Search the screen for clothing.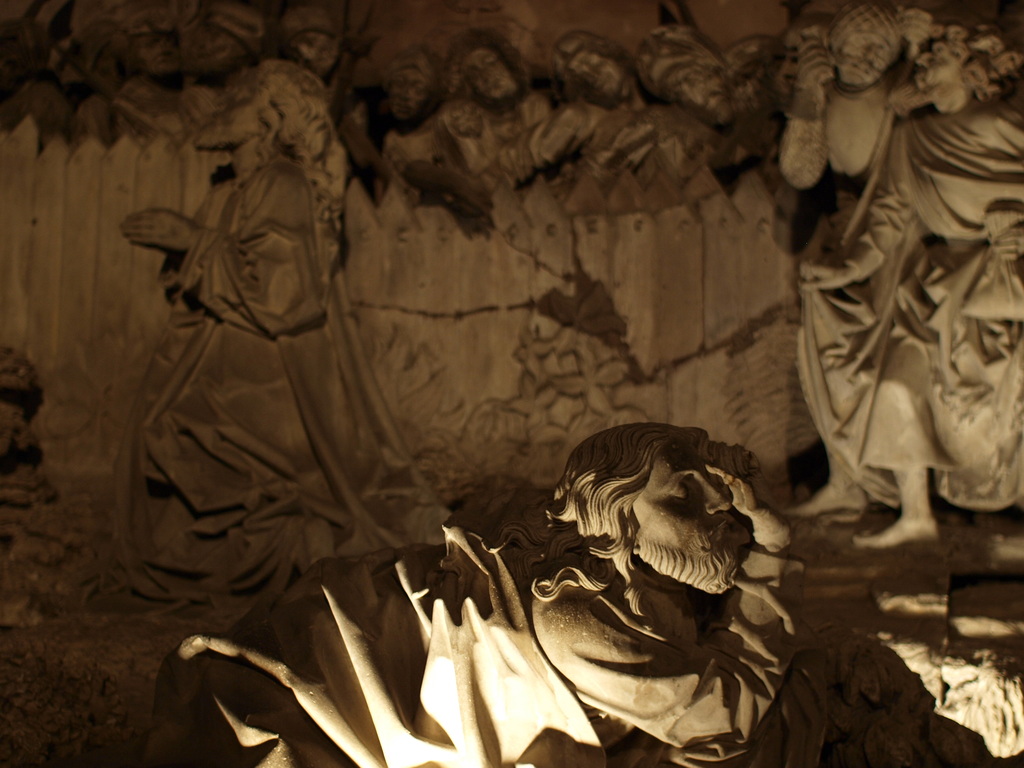
Found at detection(78, 159, 442, 579).
